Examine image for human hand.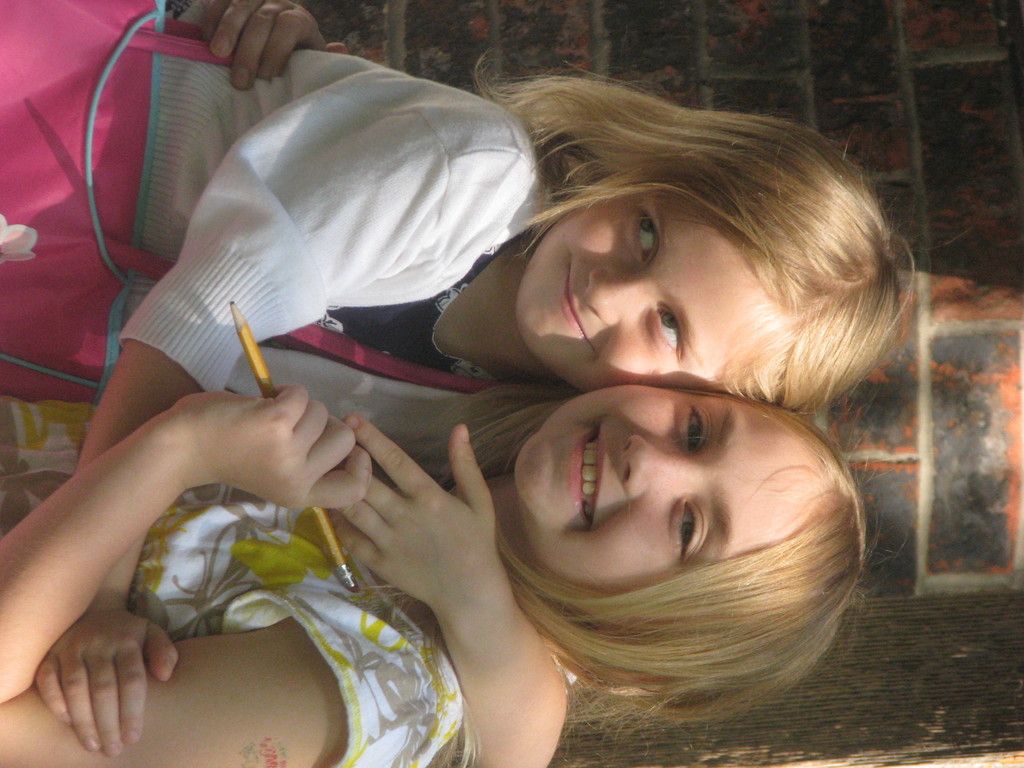
Examination result: detection(183, 383, 376, 511).
